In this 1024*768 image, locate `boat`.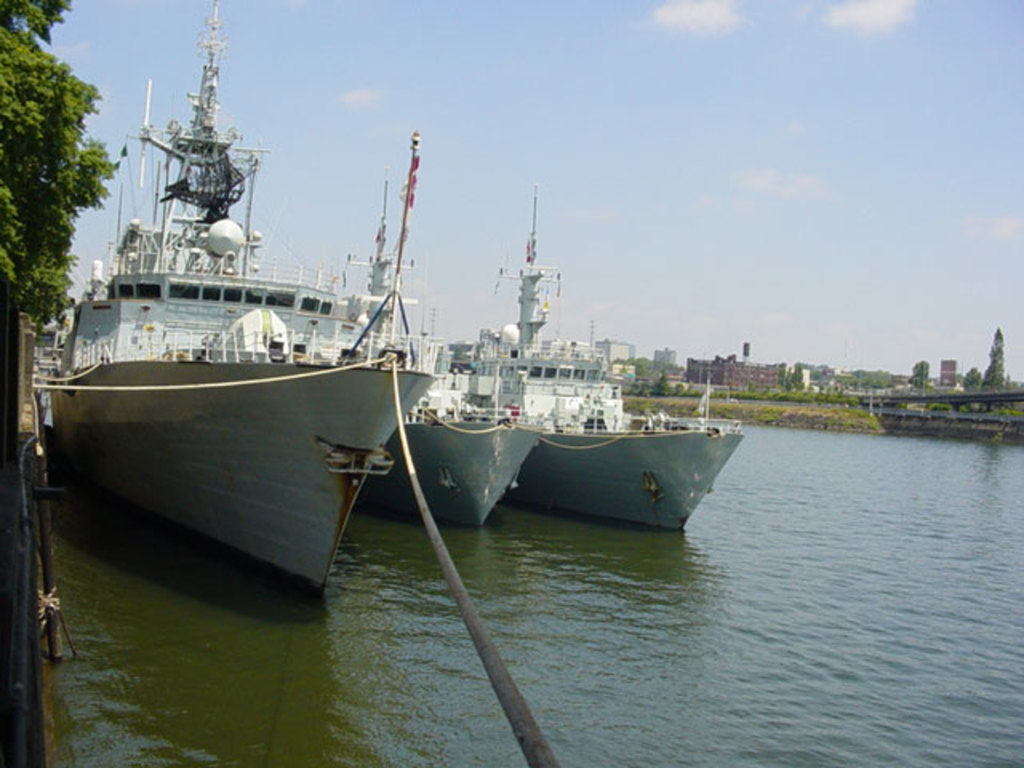
Bounding box: (366, 184, 554, 536).
